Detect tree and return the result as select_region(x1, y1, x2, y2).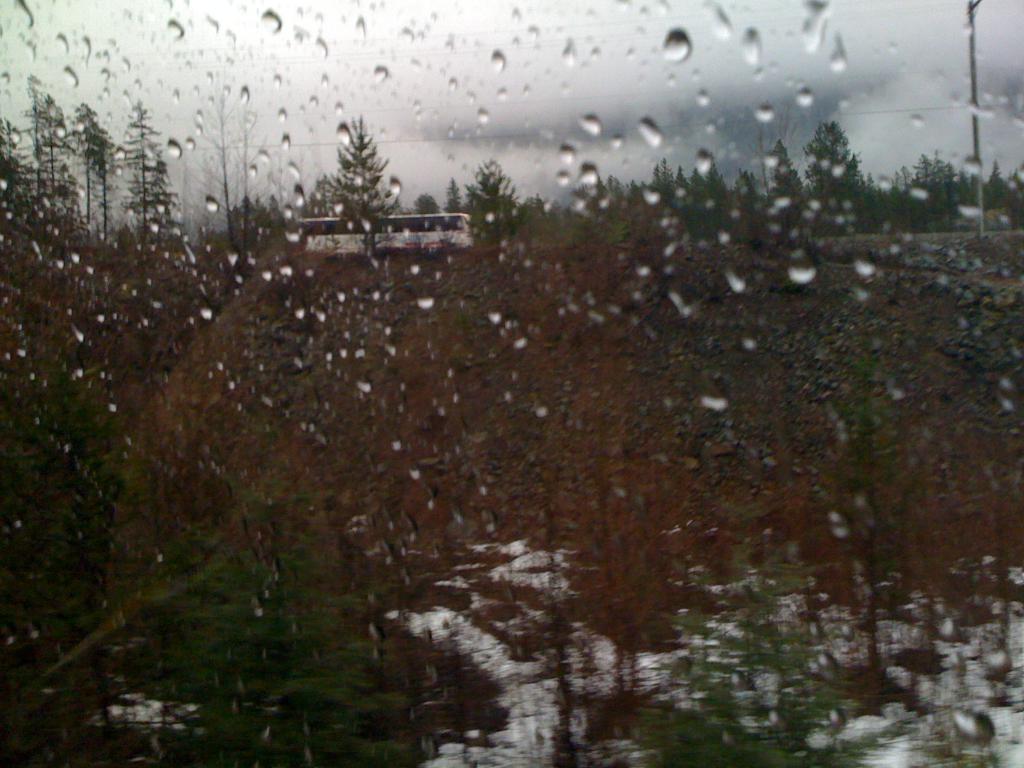
select_region(26, 91, 65, 204).
